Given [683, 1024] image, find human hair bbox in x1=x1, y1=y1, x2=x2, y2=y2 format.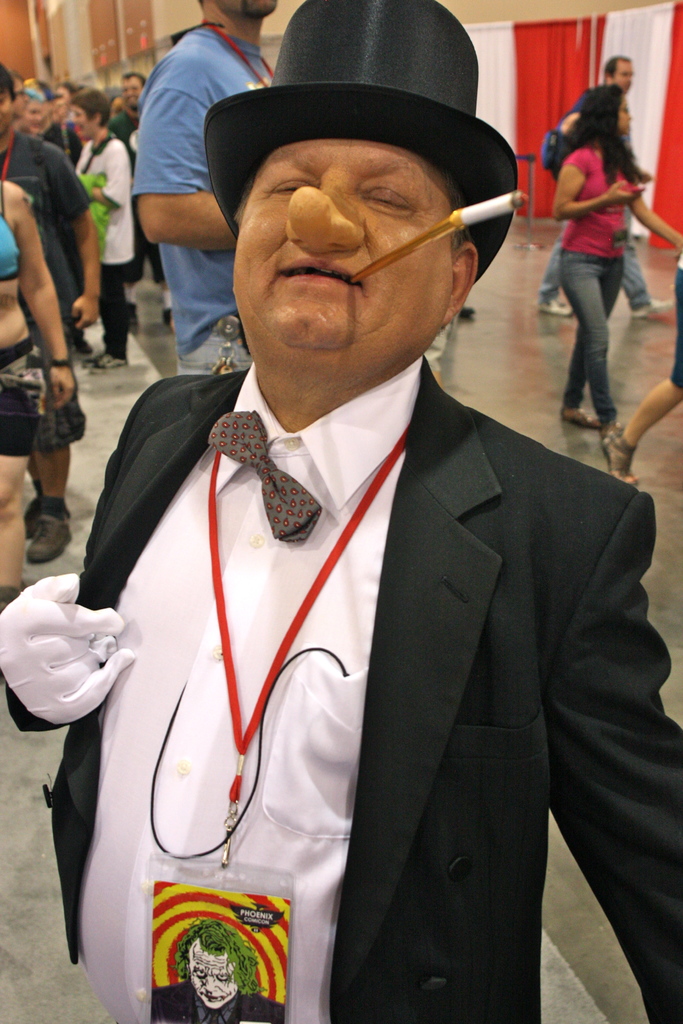
x1=0, y1=61, x2=15, y2=109.
